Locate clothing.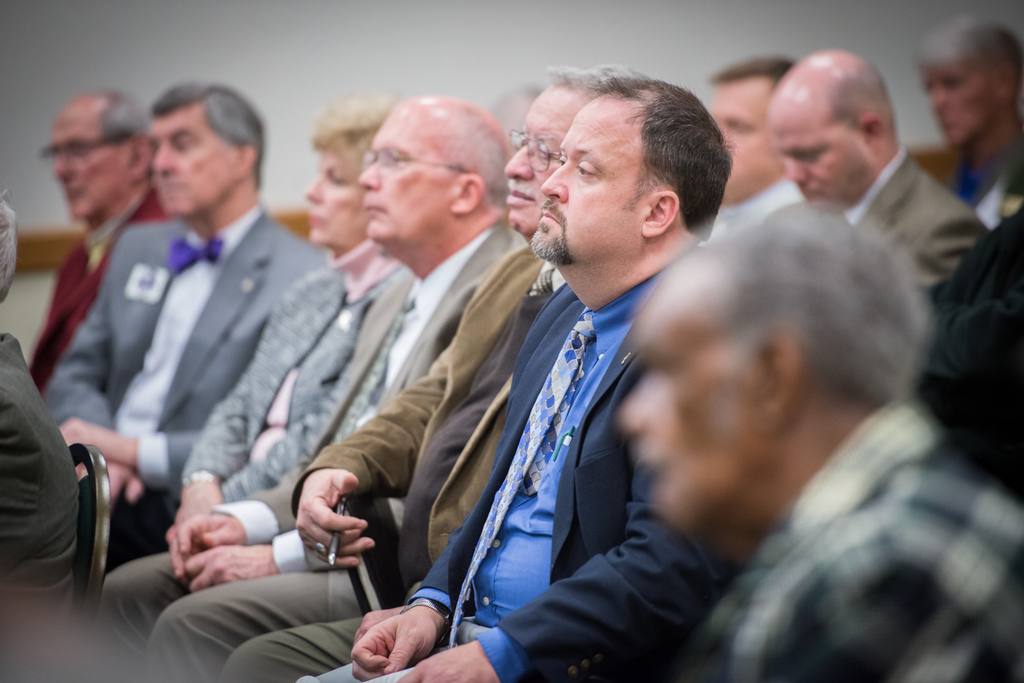
Bounding box: (657, 399, 1023, 676).
